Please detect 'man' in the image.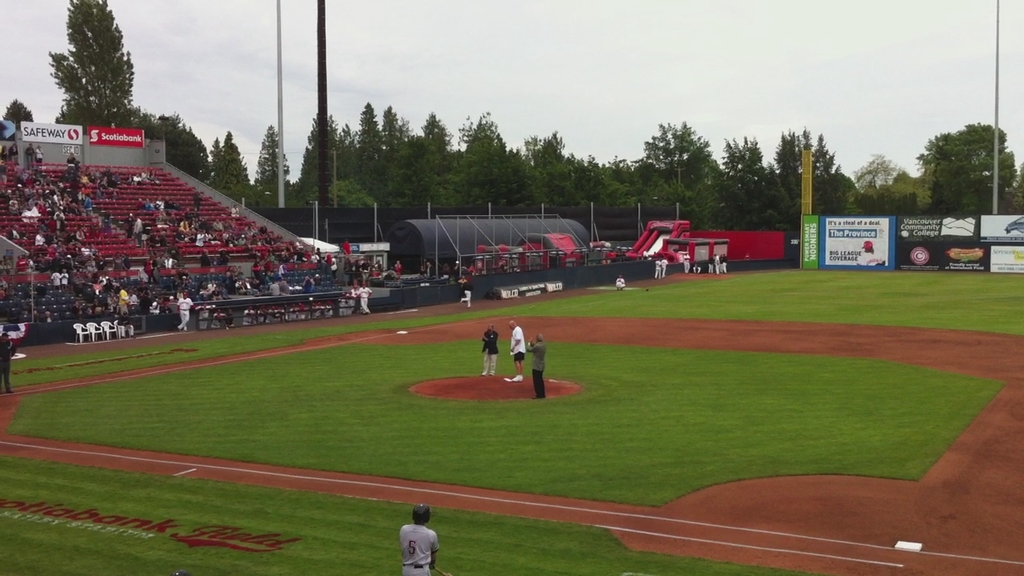
bbox=(171, 291, 196, 332).
